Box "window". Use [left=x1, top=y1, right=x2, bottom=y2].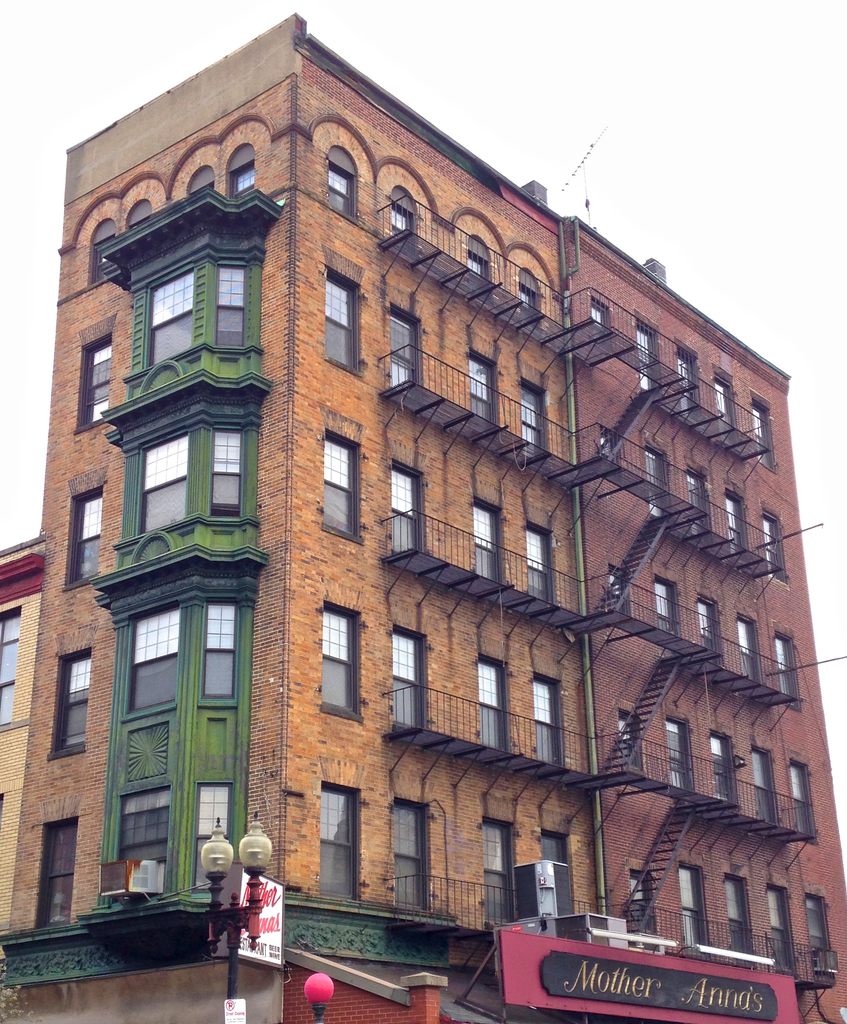
[left=532, top=680, right=562, bottom=765].
